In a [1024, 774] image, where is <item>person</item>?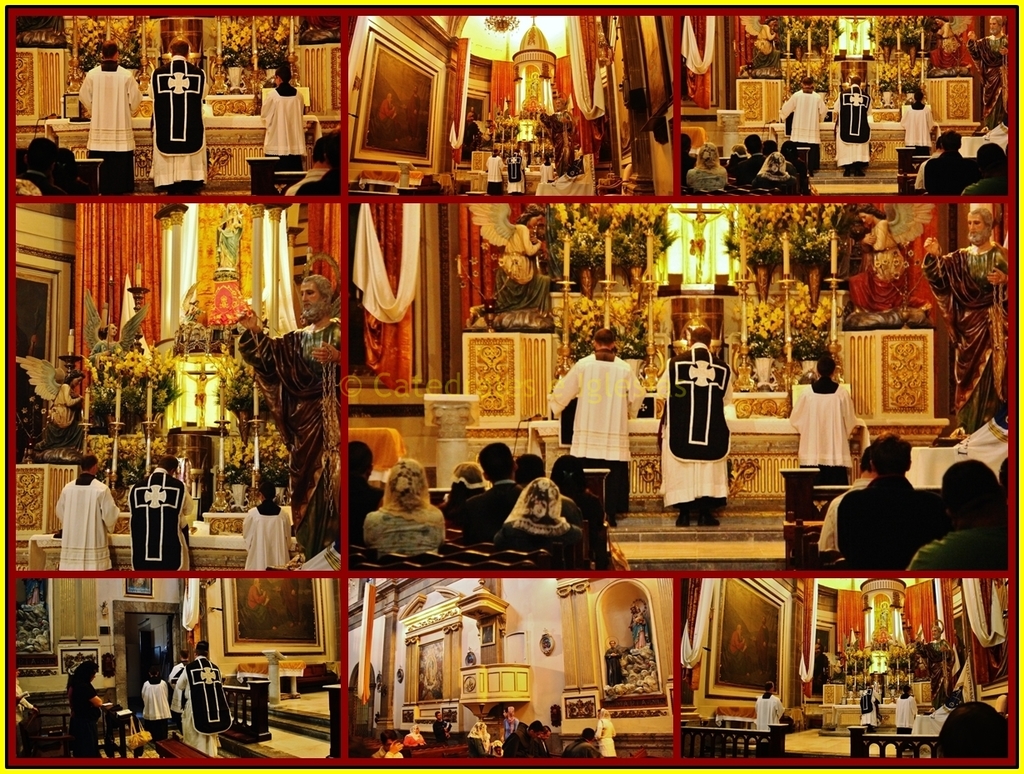
{"left": 14, "top": 672, "right": 34, "bottom": 753}.
